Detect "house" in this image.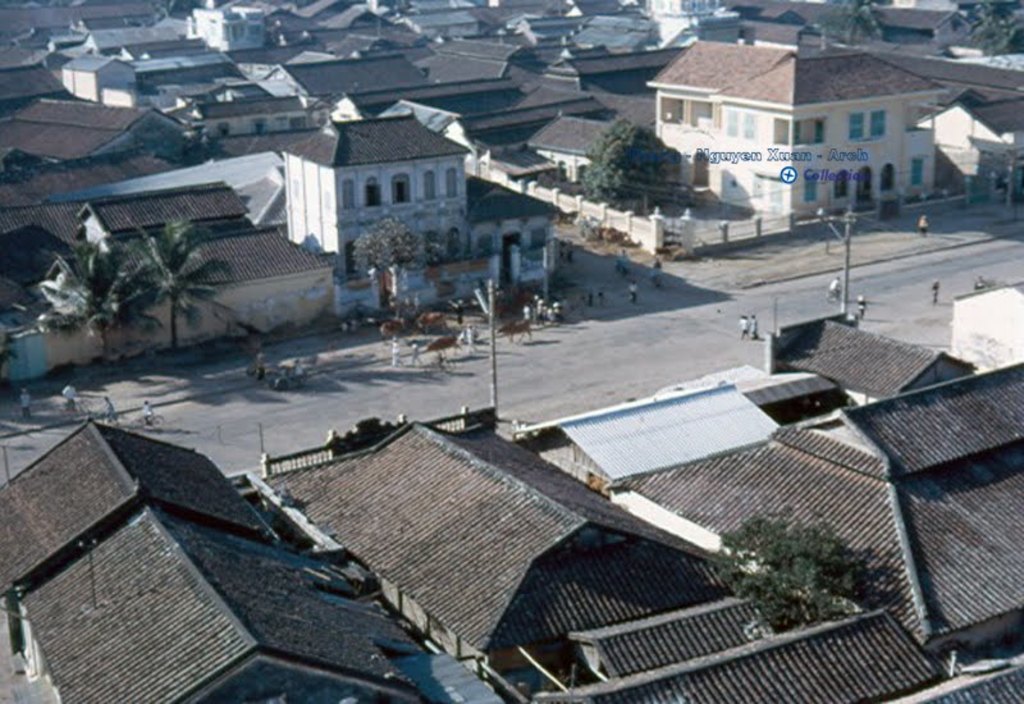
Detection: 504, 10, 588, 40.
